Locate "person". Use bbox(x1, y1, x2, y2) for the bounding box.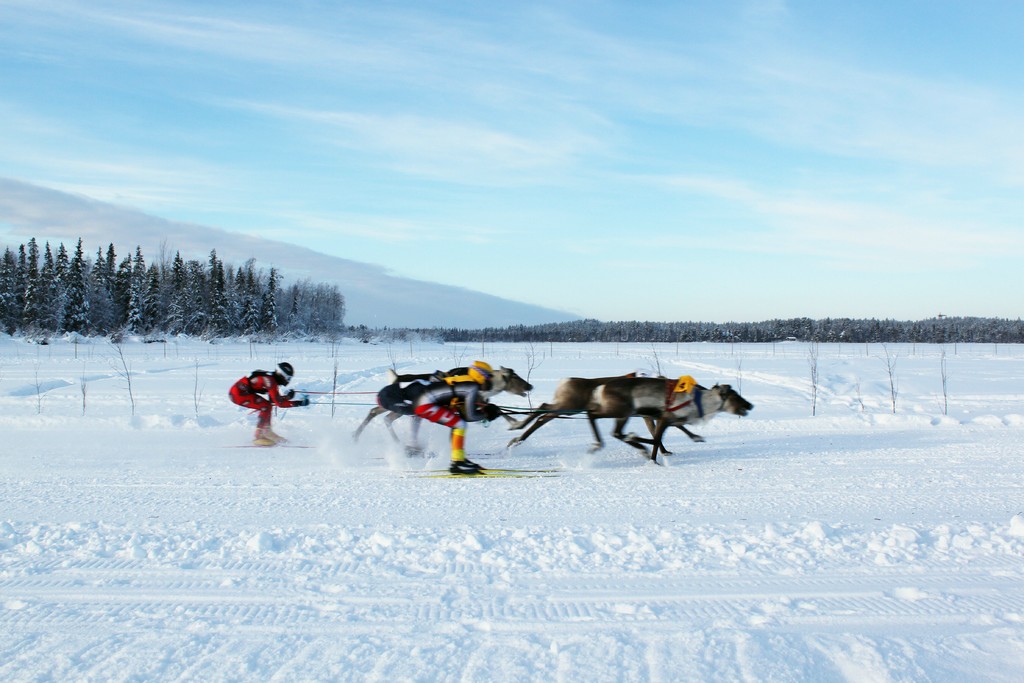
bbox(413, 373, 500, 479).
